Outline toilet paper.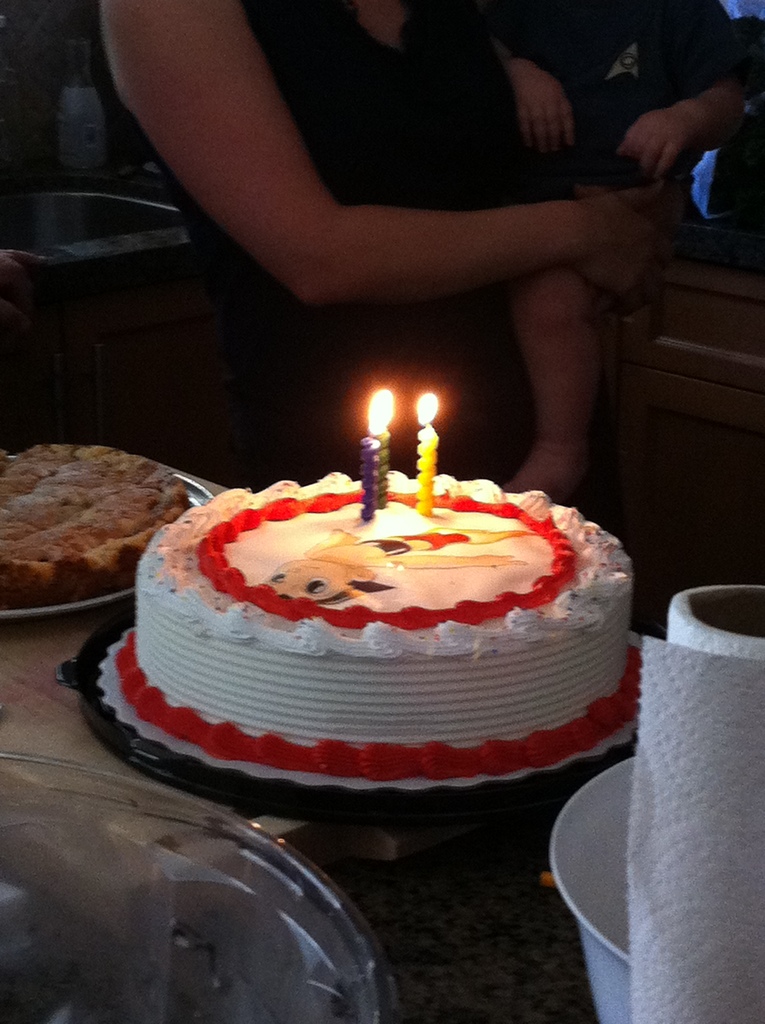
Outline: select_region(632, 580, 764, 1023).
